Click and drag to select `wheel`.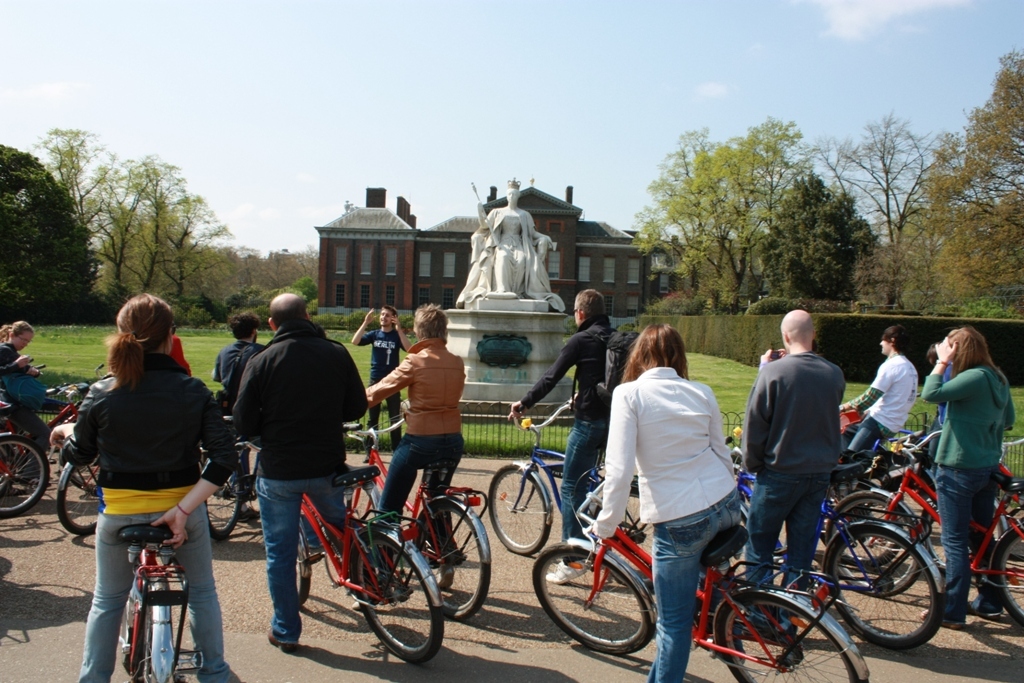
Selection: left=821, top=525, right=943, bottom=650.
